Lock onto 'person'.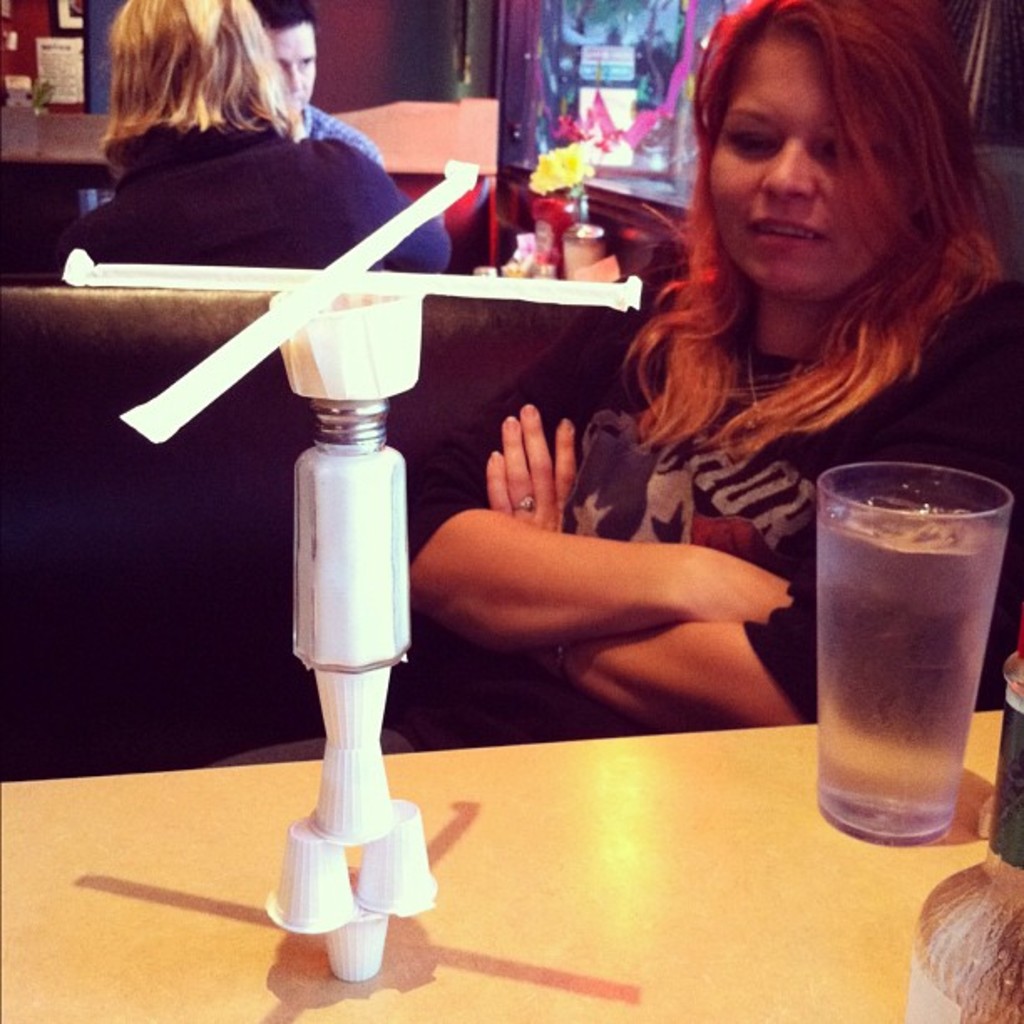
Locked: crop(251, 0, 388, 162).
